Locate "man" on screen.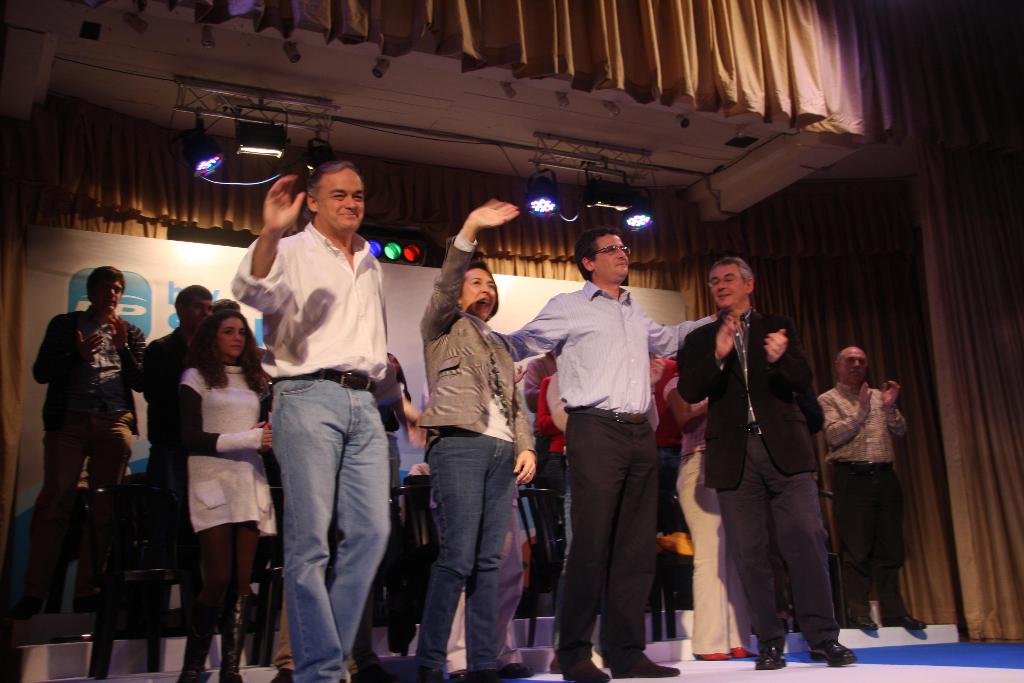
On screen at box(141, 281, 218, 637).
